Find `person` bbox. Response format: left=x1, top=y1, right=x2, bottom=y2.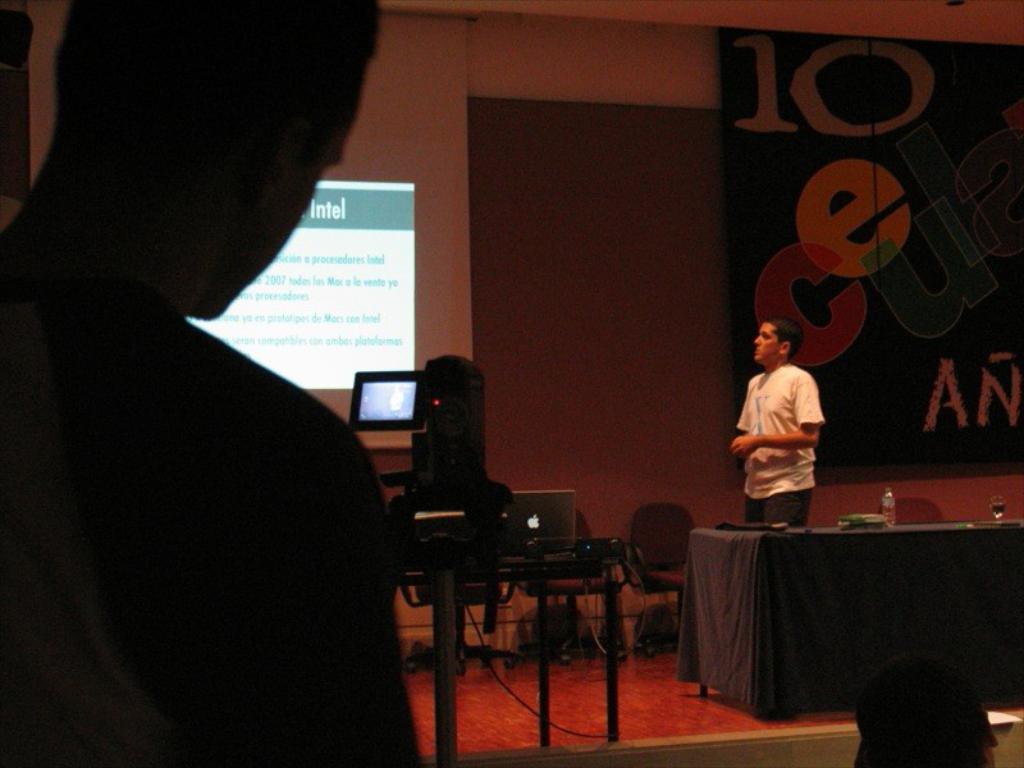
left=0, top=0, right=426, bottom=767.
